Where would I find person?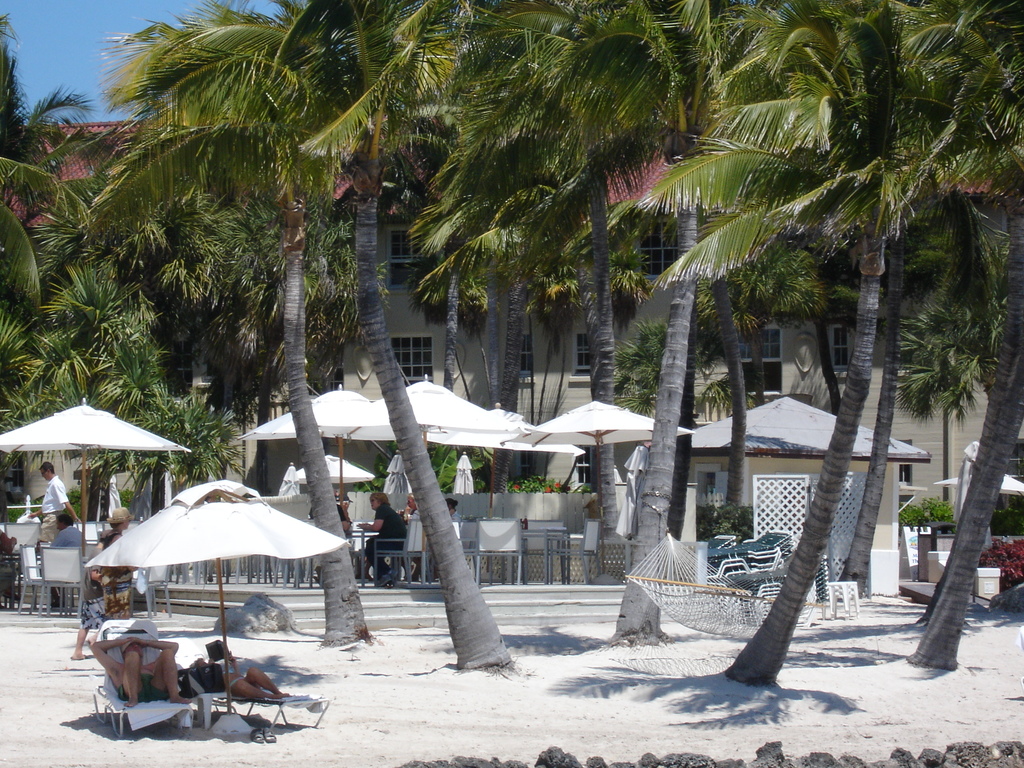
At select_region(188, 641, 287, 707).
